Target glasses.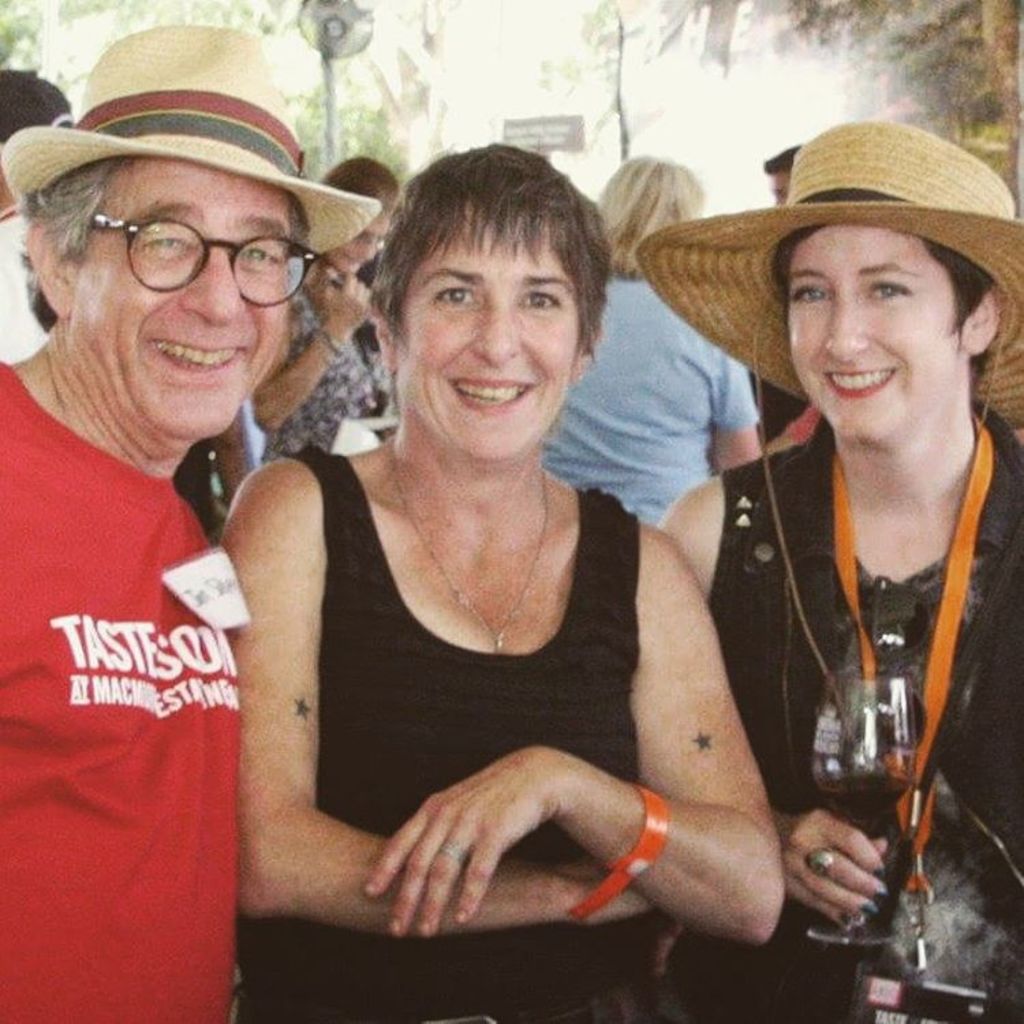
Target region: detection(55, 201, 328, 285).
